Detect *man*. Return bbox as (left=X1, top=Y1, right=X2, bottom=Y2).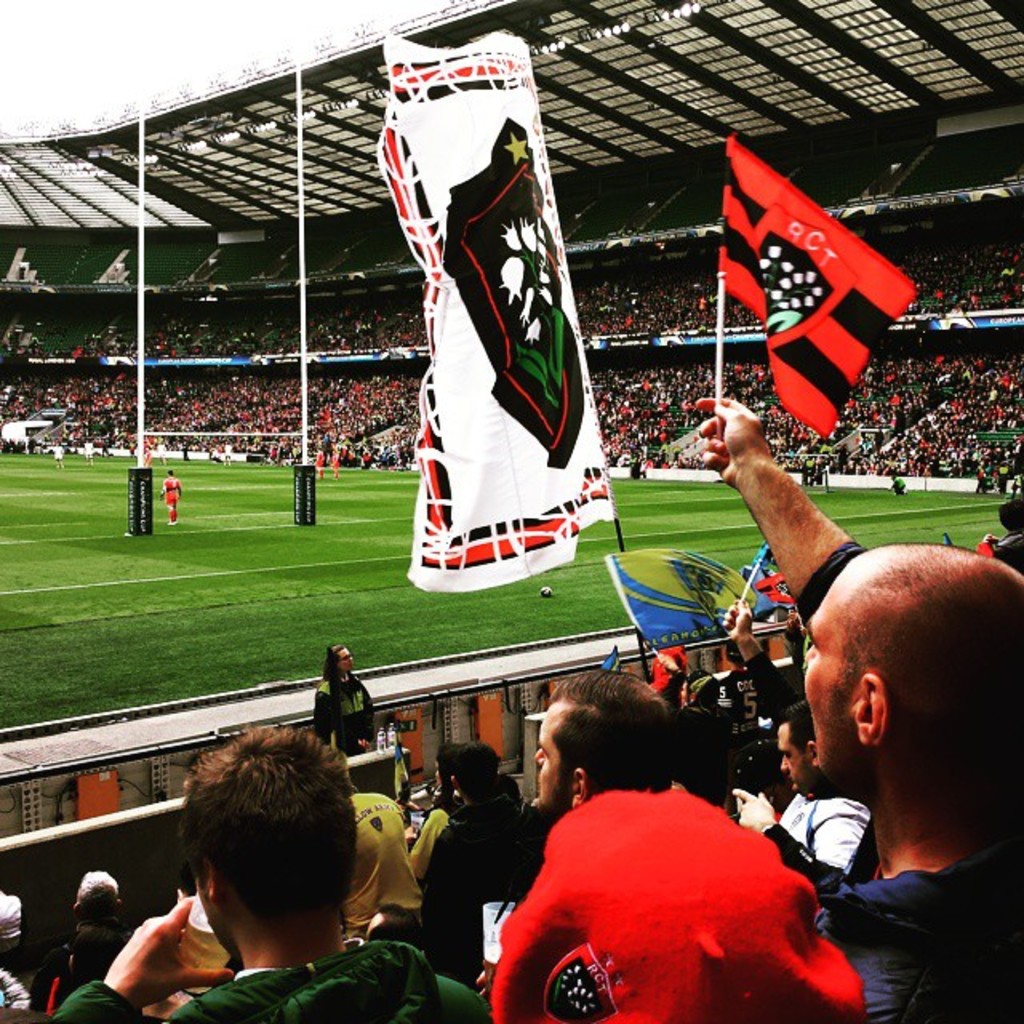
(left=533, top=677, right=678, bottom=813).
